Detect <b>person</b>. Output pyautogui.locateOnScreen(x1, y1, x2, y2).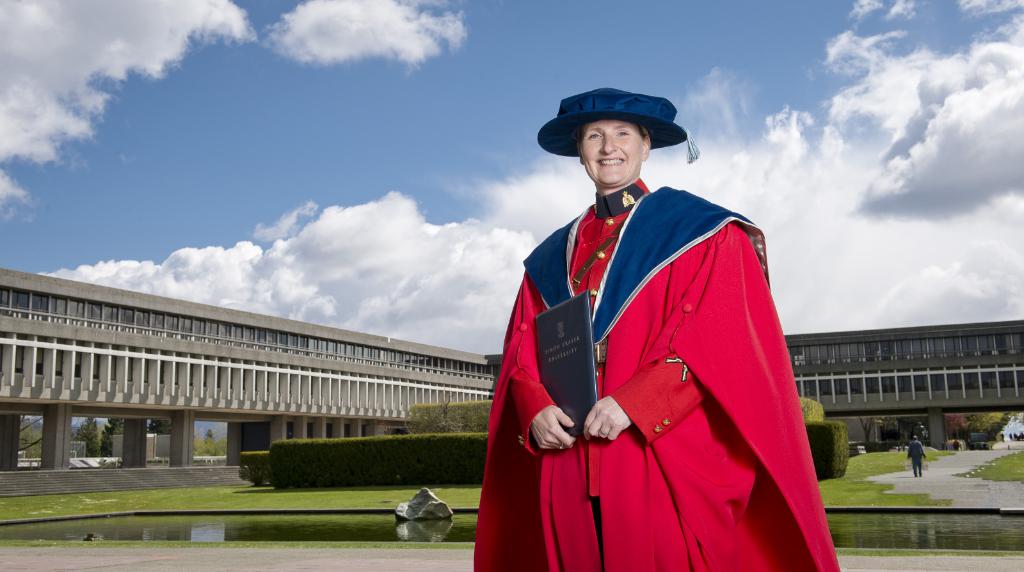
pyautogui.locateOnScreen(951, 438, 960, 452).
